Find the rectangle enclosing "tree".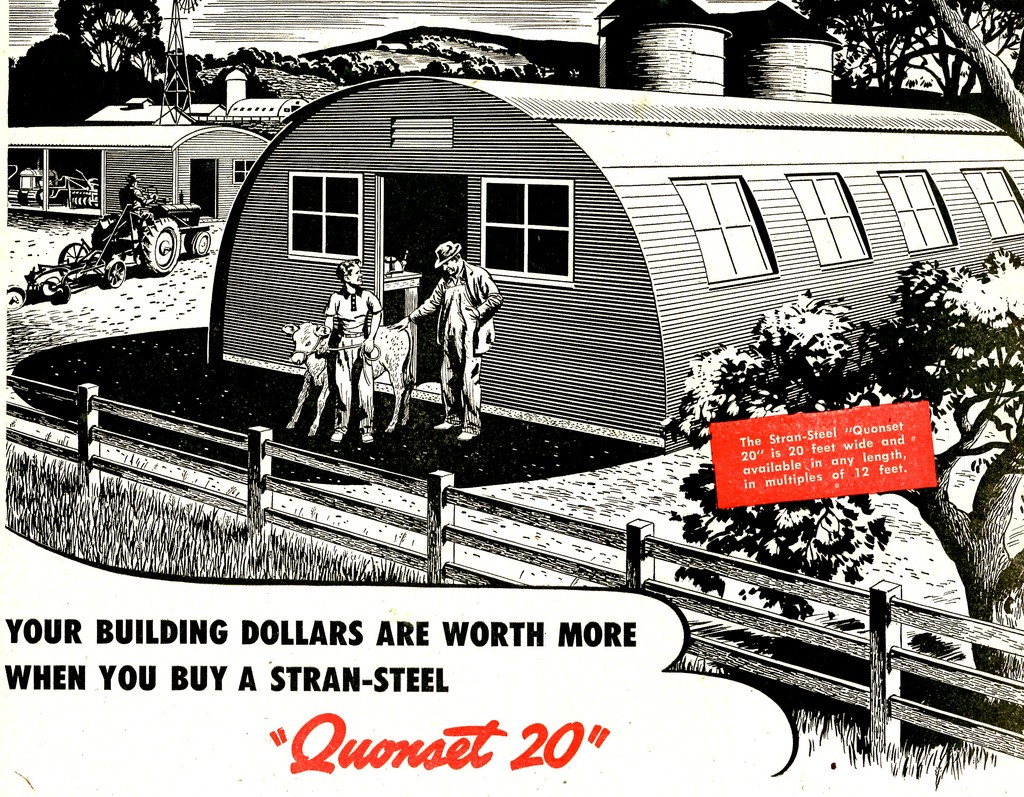
bbox(57, 0, 141, 79).
